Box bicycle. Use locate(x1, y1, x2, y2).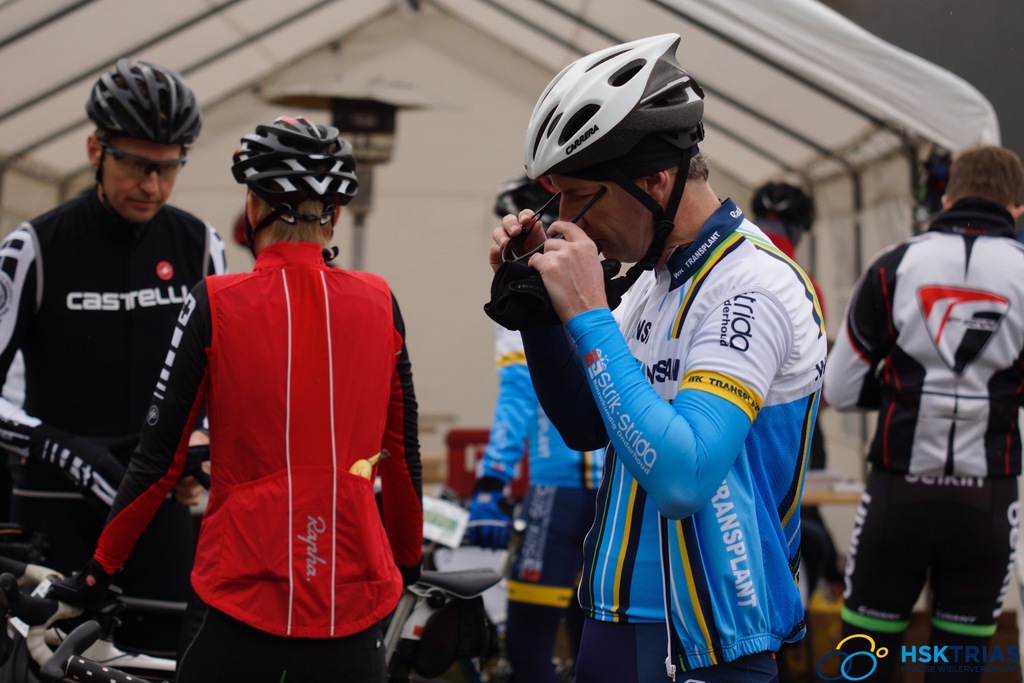
locate(0, 567, 501, 682).
